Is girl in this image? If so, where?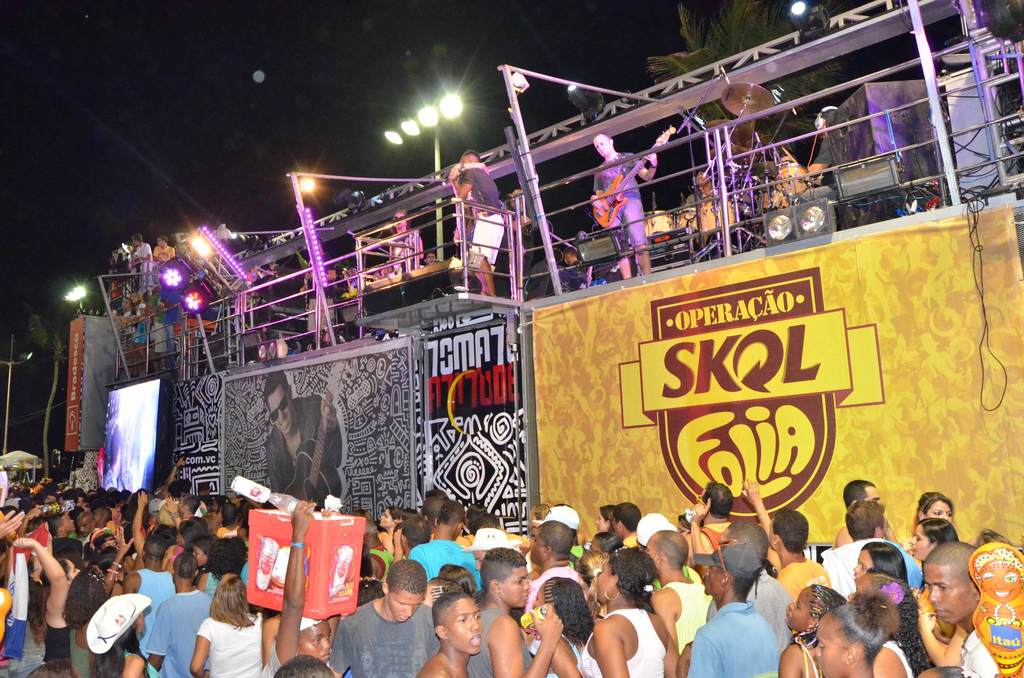
Yes, at {"left": 779, "top": 583, "right": 845, "bottom": 677}.
